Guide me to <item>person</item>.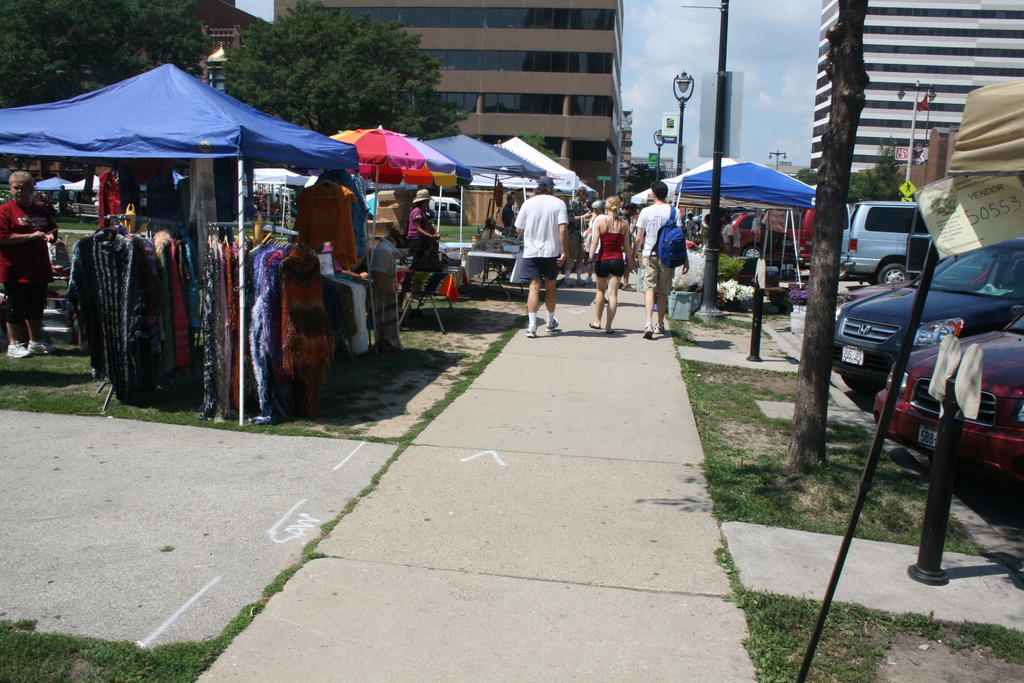
Guidance: (x1=723, y1=218, x2=729, y2=252).
